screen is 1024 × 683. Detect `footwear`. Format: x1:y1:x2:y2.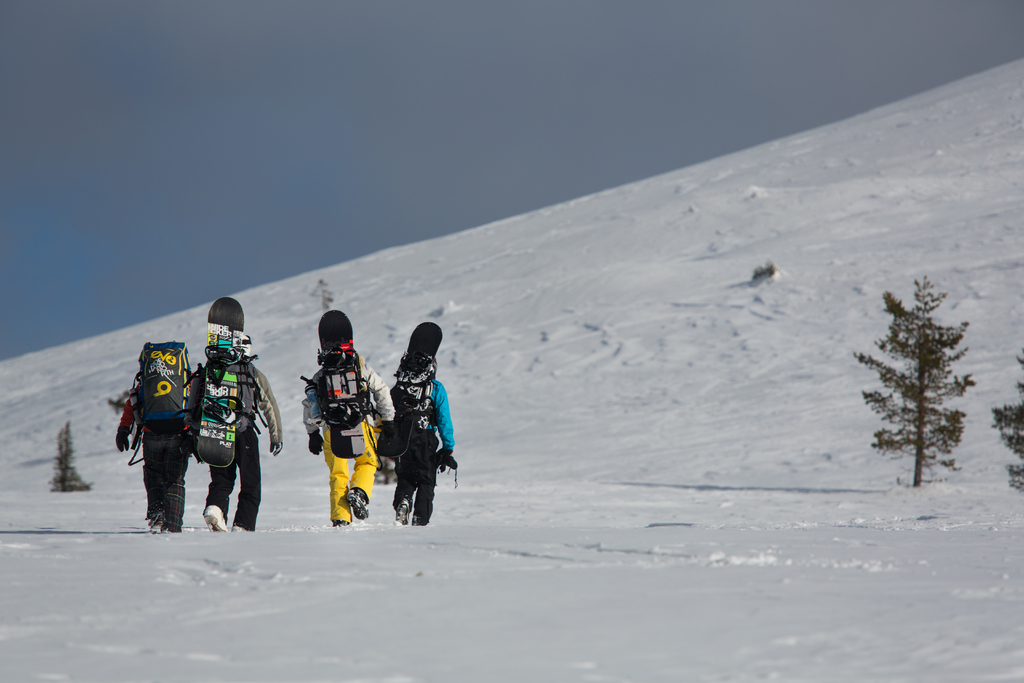
337:488:376:519.
